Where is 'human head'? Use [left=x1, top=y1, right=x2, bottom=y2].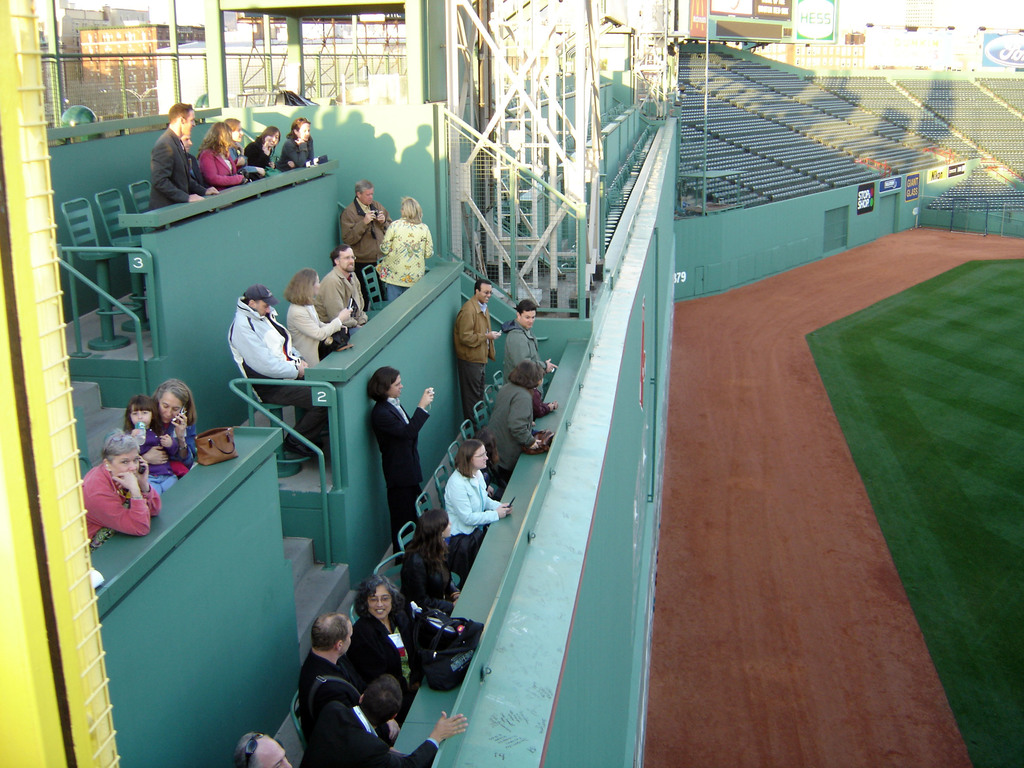
[left=292, top=118, right=310, bottom=141].
